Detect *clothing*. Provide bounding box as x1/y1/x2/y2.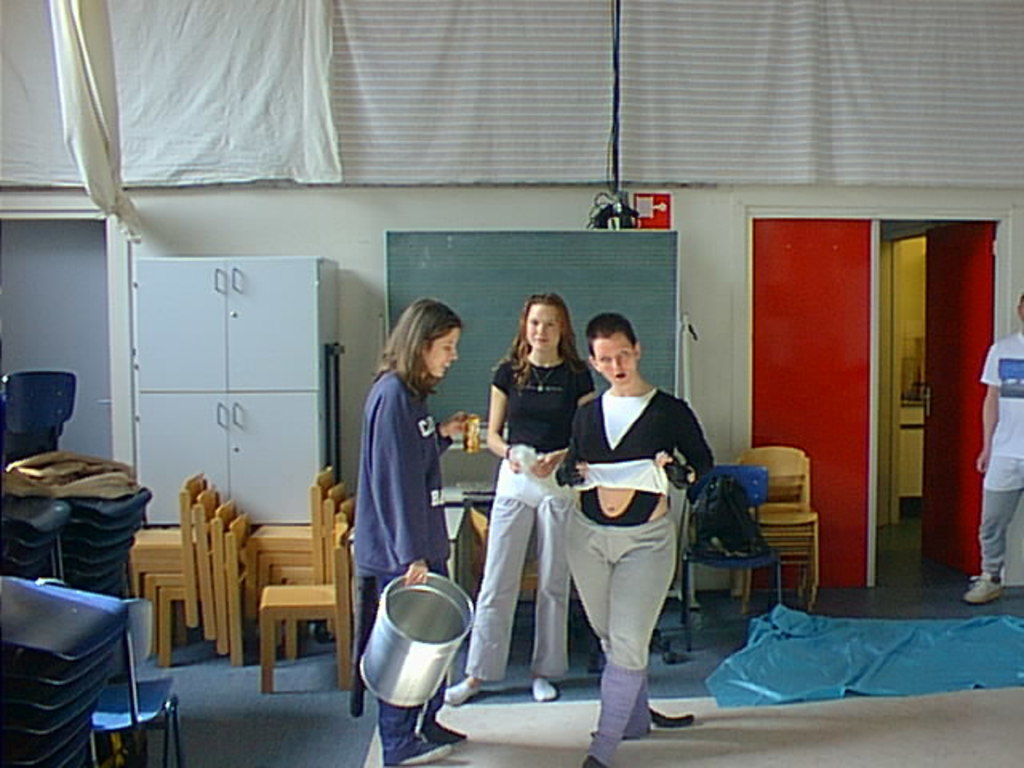
974/333/1022/574.
